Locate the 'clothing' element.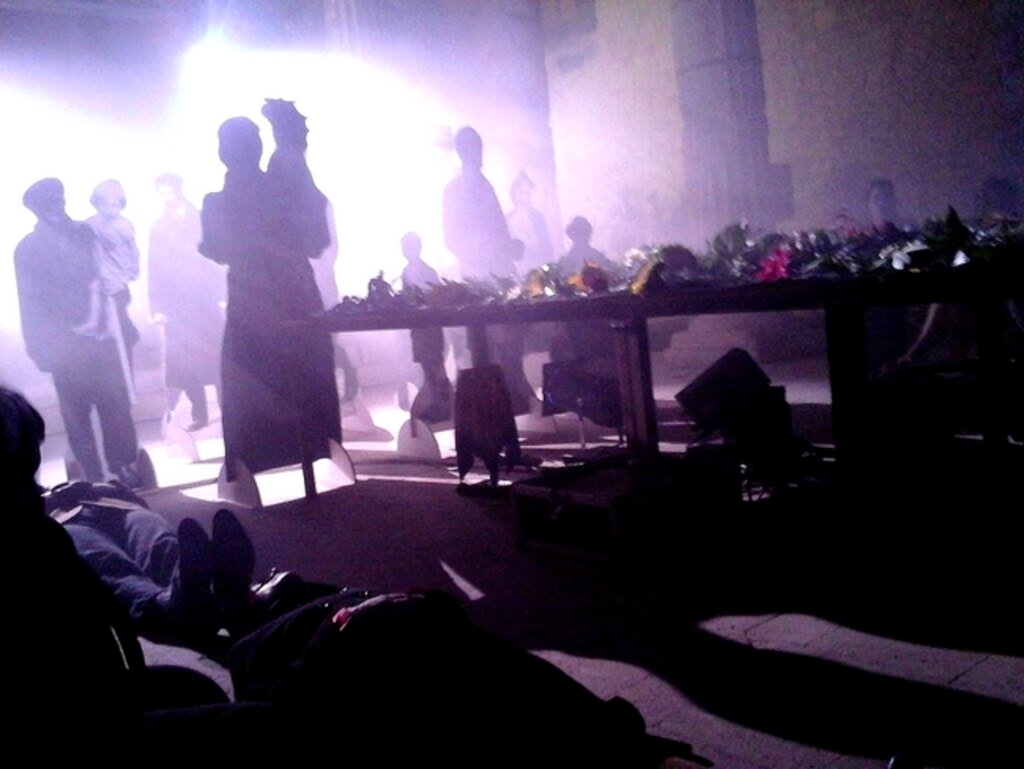
Element bbox: l=44, t=479, r=183, b=624.
